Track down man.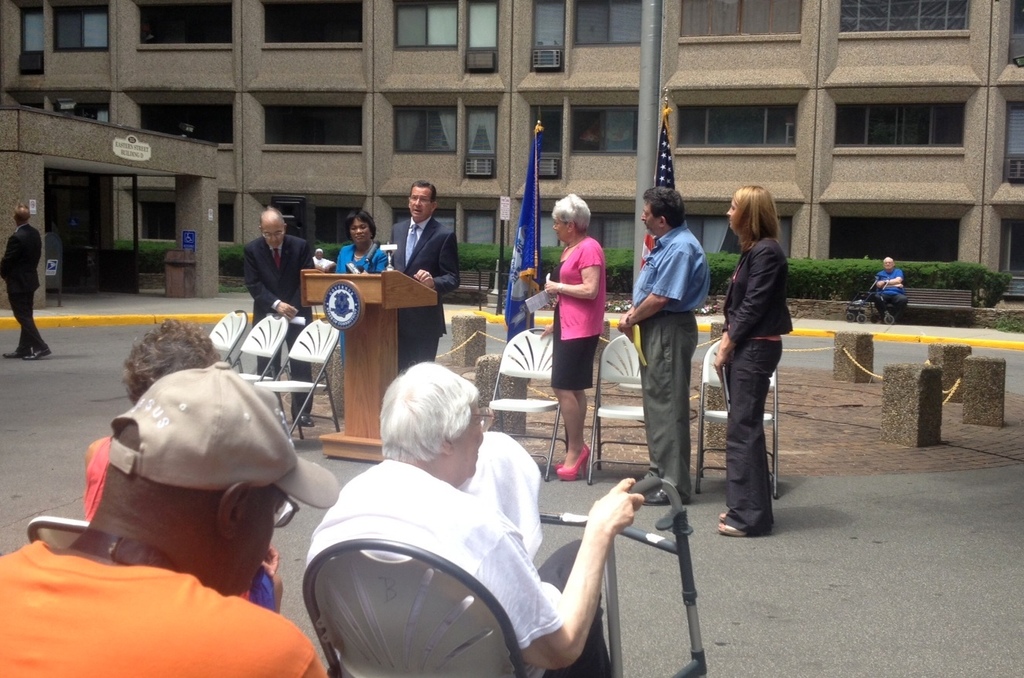
Tracked to 235/204/313/419.
